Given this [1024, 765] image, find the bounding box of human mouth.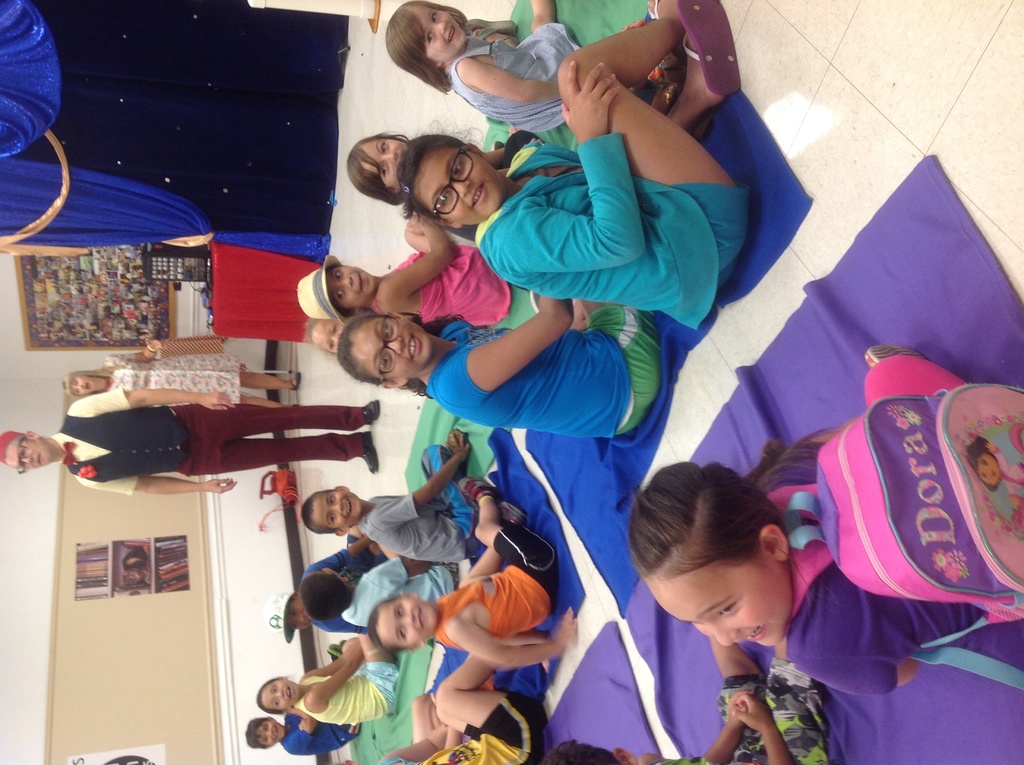
<bbox>356, 271, 365, 295</bbox>.
